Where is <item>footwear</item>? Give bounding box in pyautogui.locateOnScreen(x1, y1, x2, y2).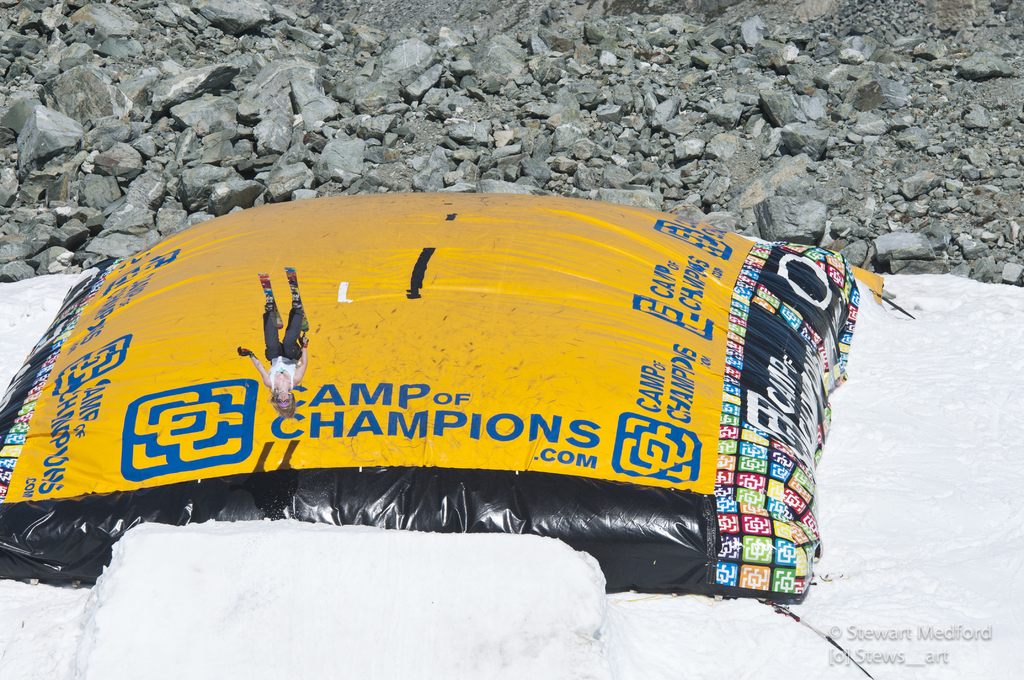
pyautogui.locateOnScreen(291, 294, 302, 309).
